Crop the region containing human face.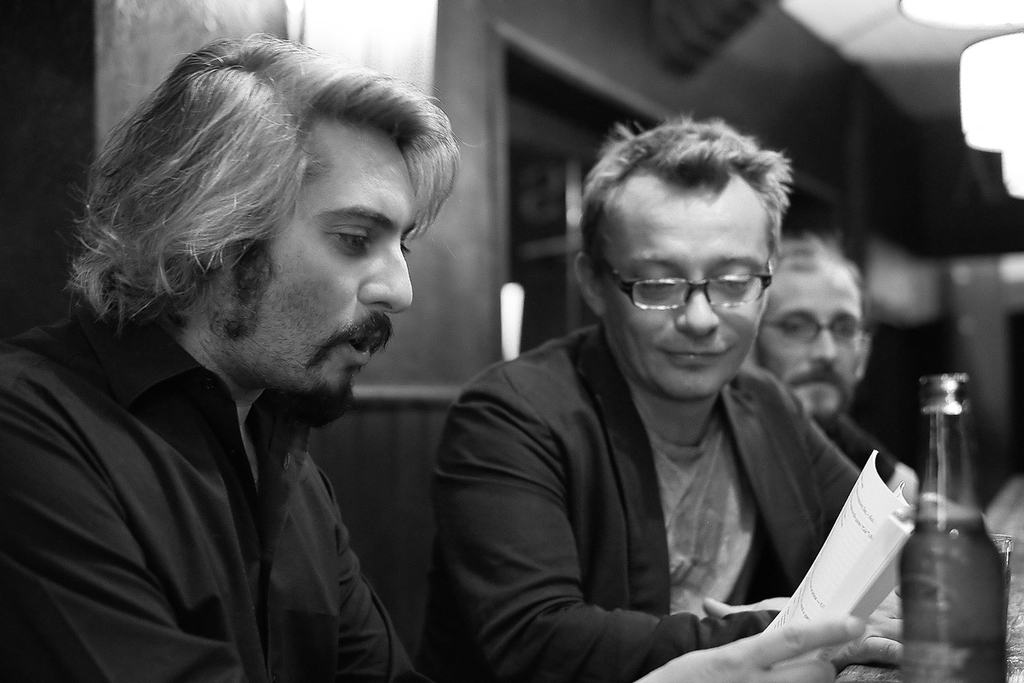
Crop region: 602, 175, 772, 399.
